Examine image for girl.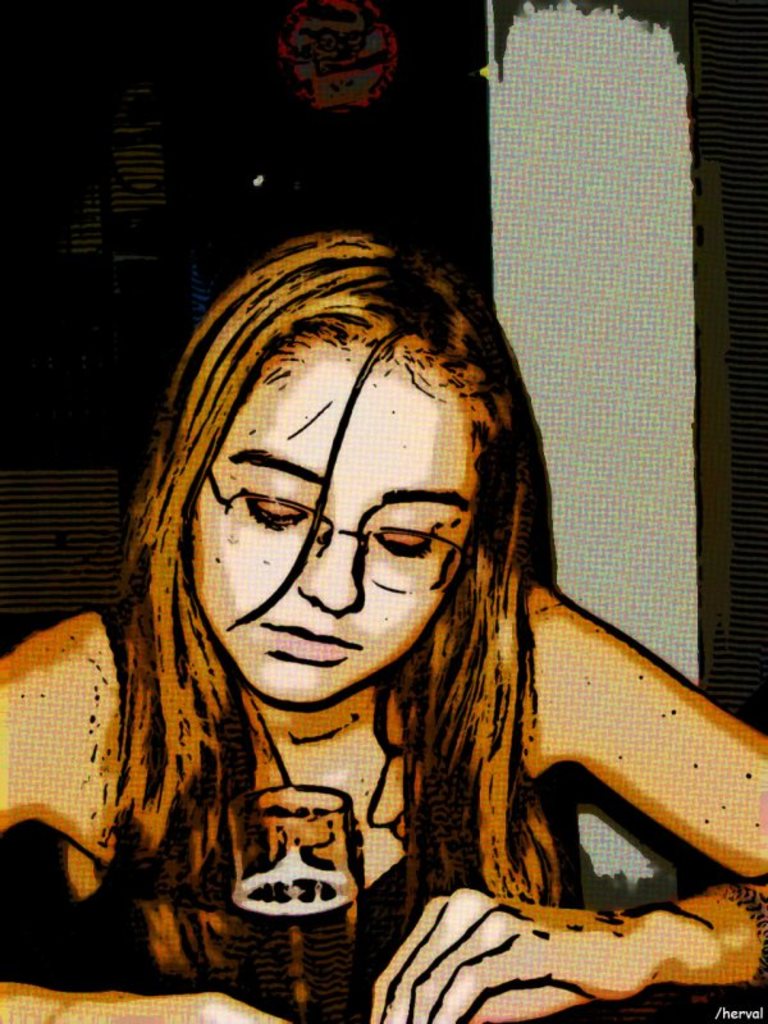
Examination result: 0/228/767/1023.
